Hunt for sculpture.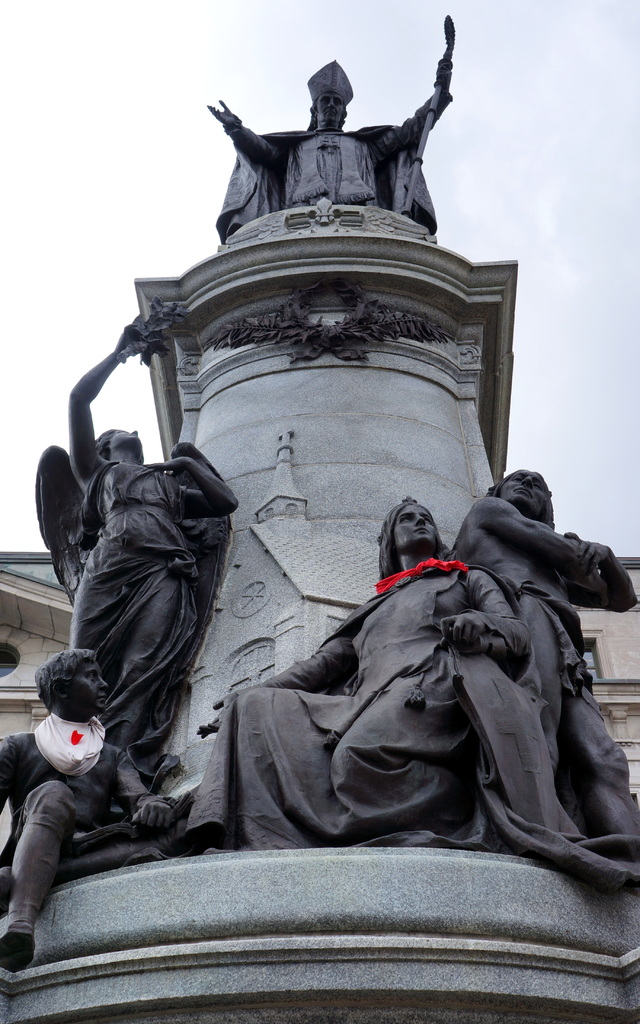
Hunted down at (x1=20, y1=296, x2=267, y2=805).
